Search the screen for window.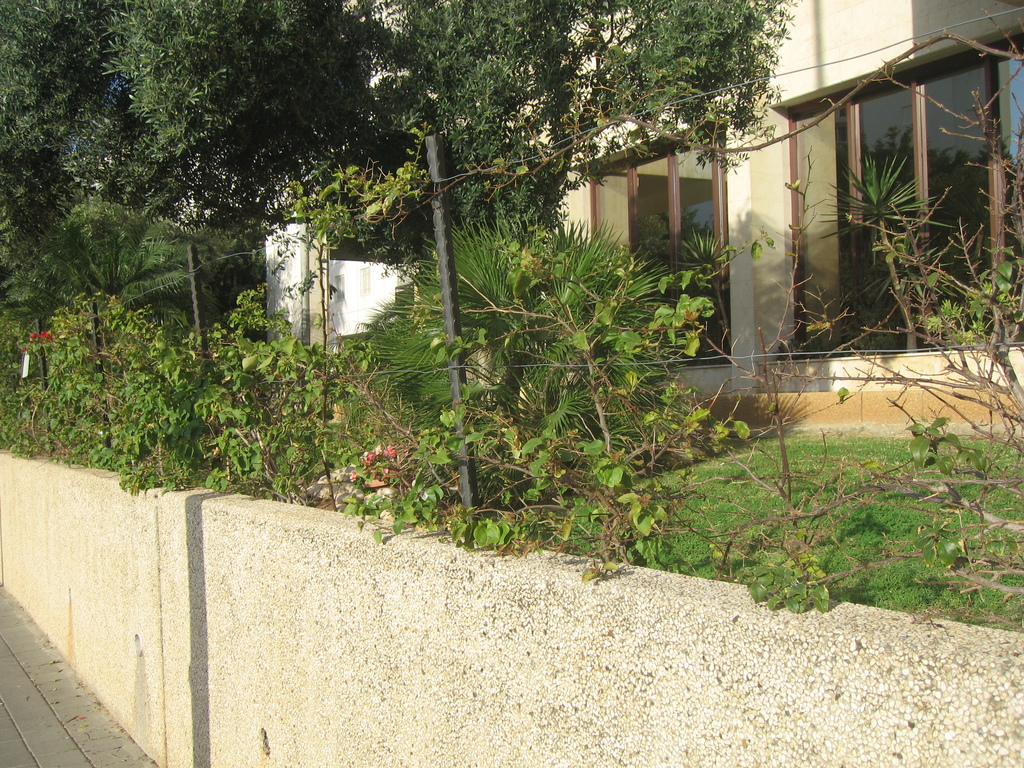
Found at 779,31,1023,371.
